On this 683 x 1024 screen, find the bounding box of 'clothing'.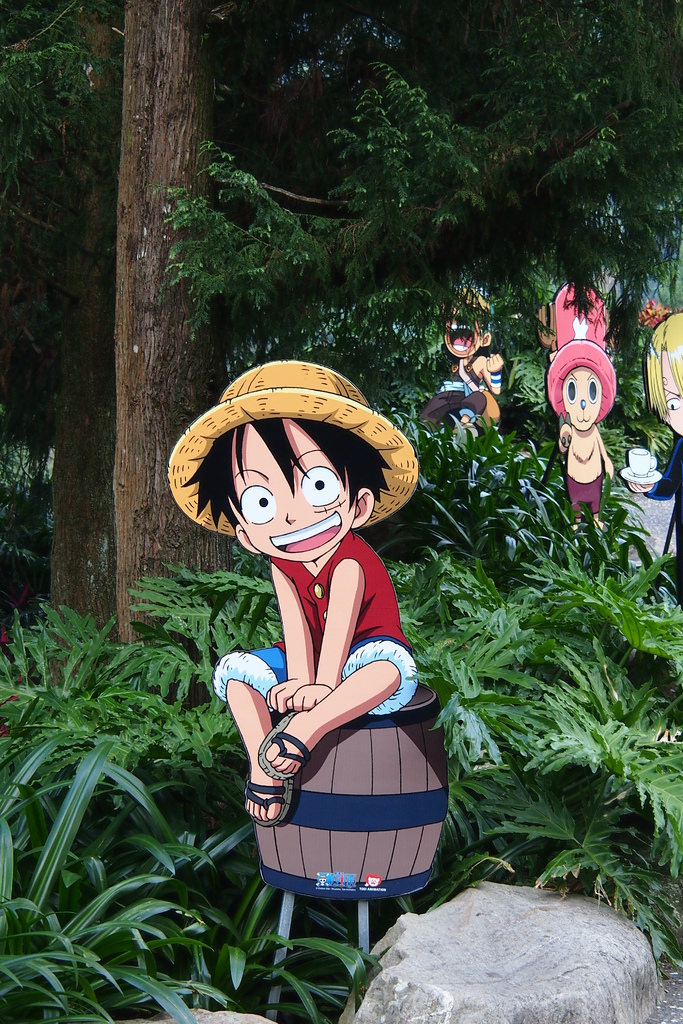
Bounding box: (213,528,414,712).
